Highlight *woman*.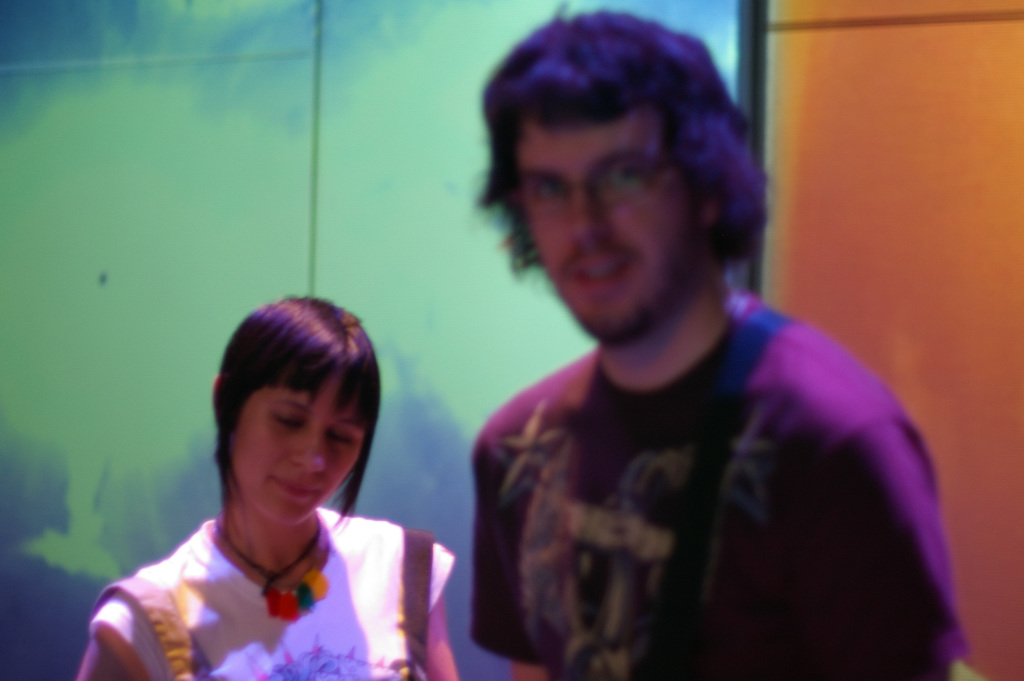
Highlighted region: detection(82, 296, 456, 680).
